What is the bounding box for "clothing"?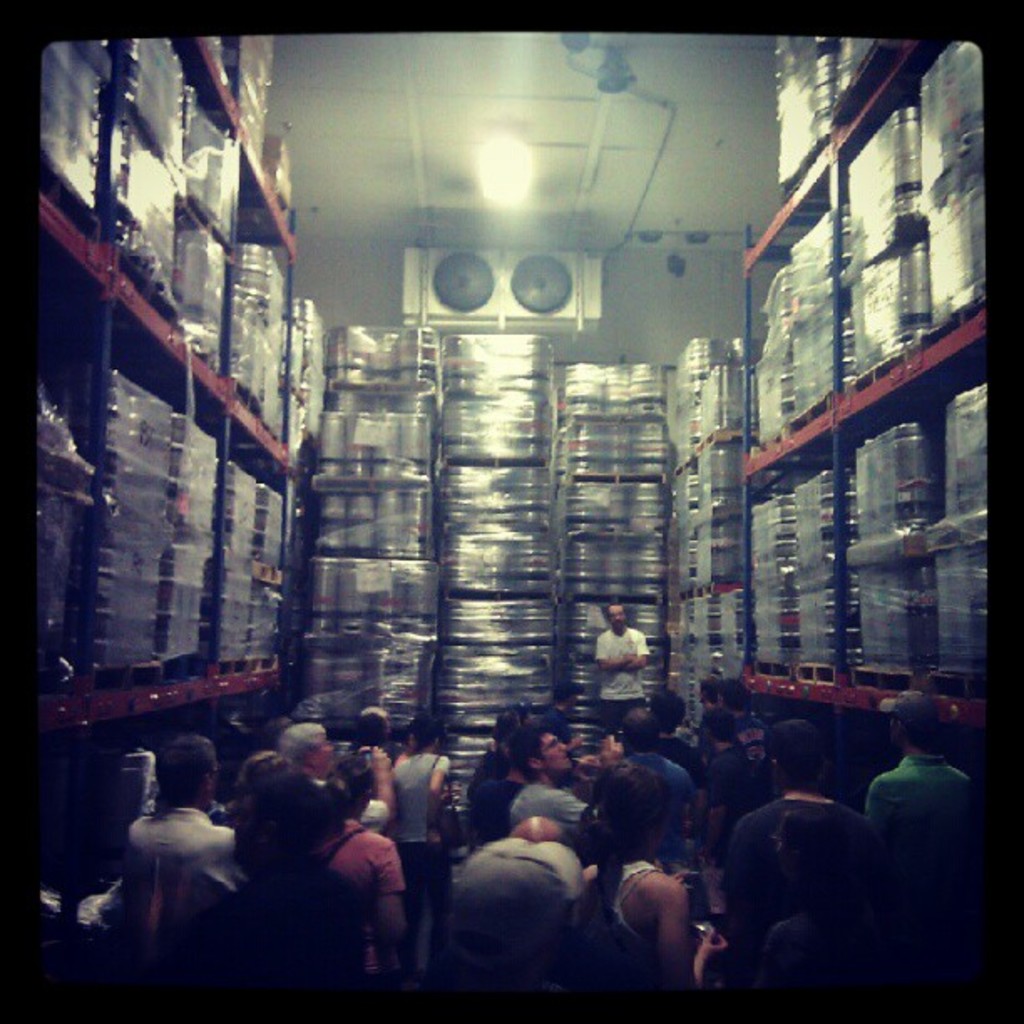
locate(883, 735, 996, 907).
